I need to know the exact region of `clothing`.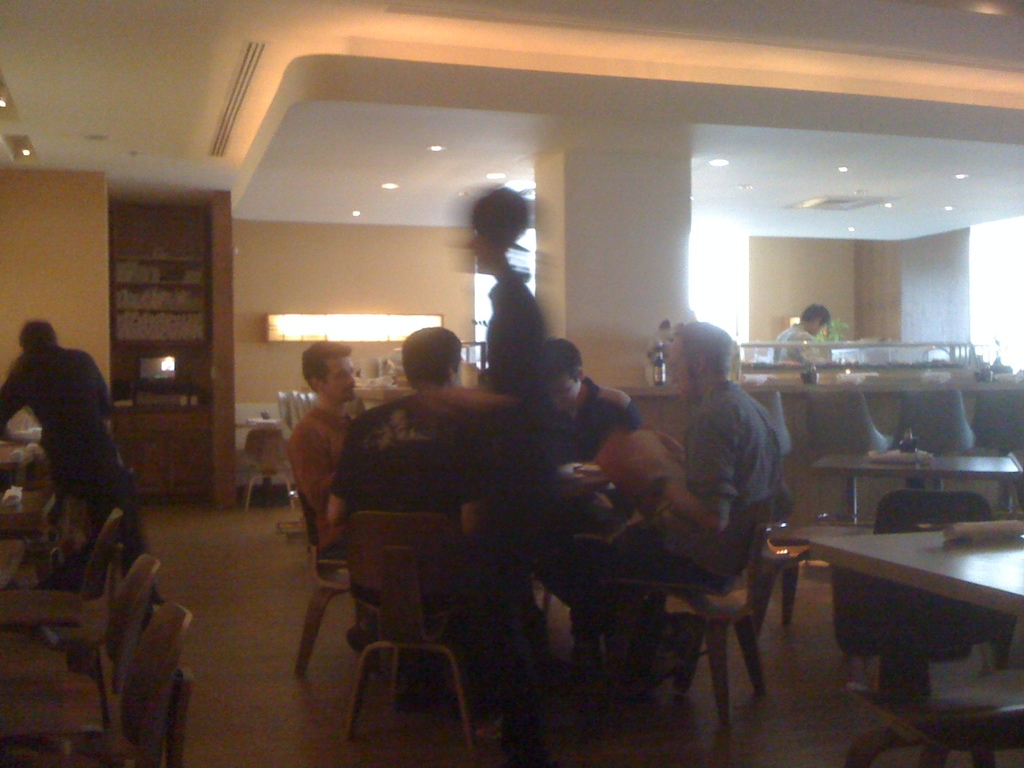
Region: bbox(540, 380, 640, 458).
